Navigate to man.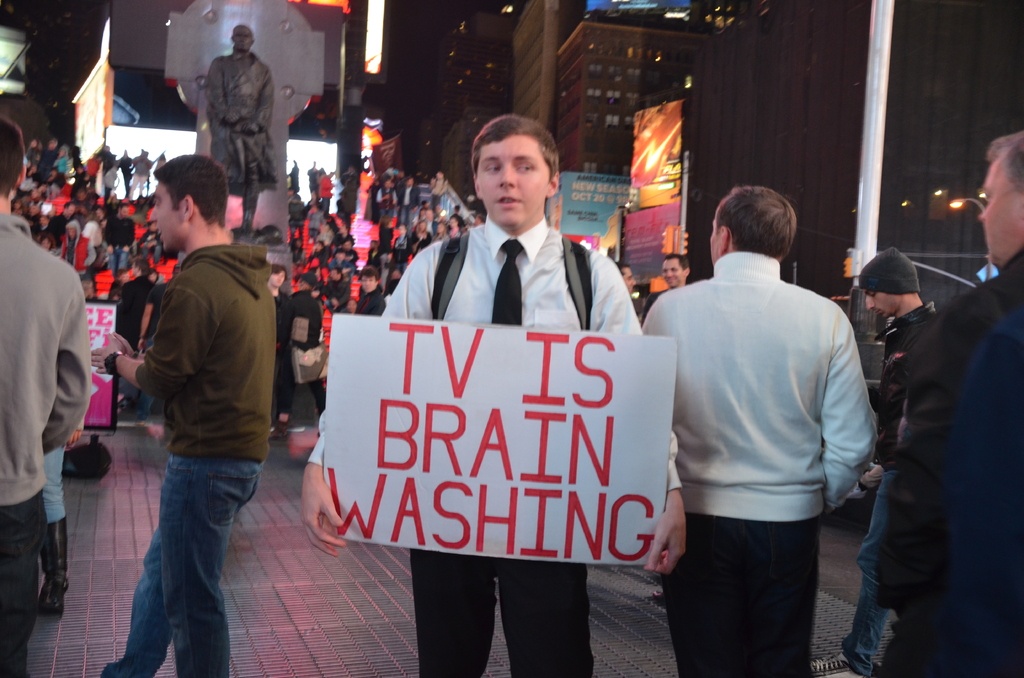
Navigation target: 0:105:95:677.
